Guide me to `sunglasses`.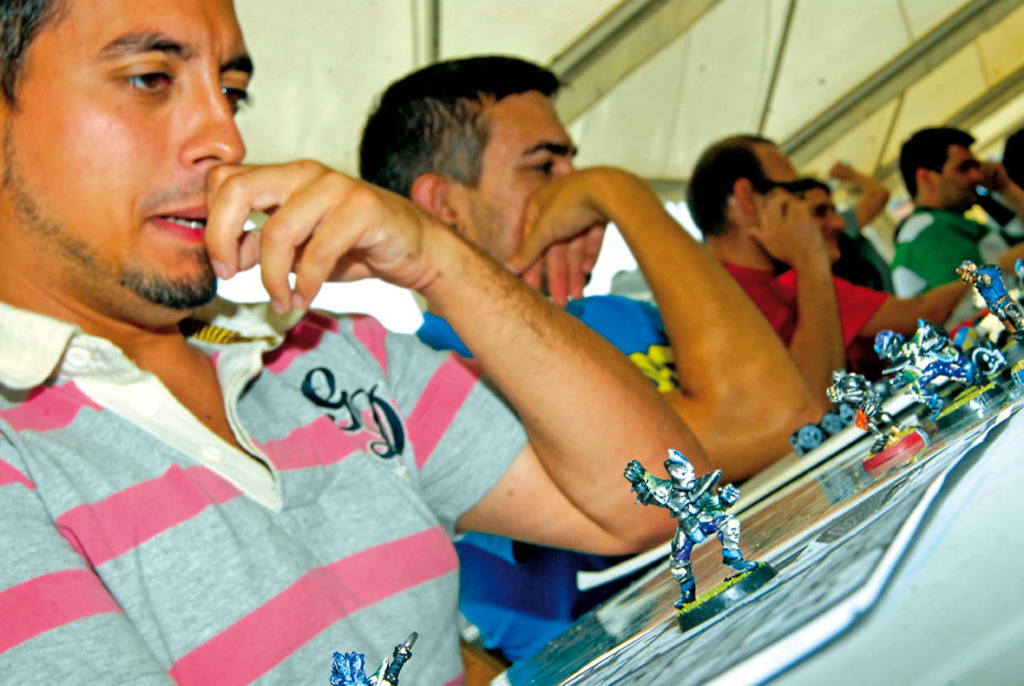
Guidance: rect(772, 175, 809, 194).
